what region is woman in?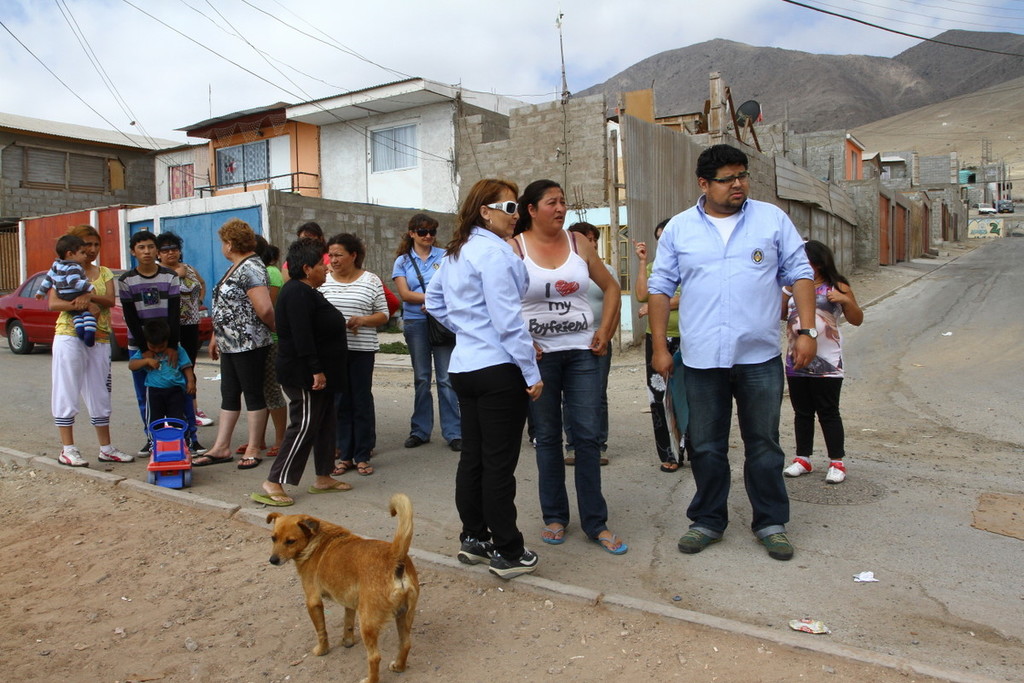
pyautogui.locateOnScreen(150, 234, 202, 306).
